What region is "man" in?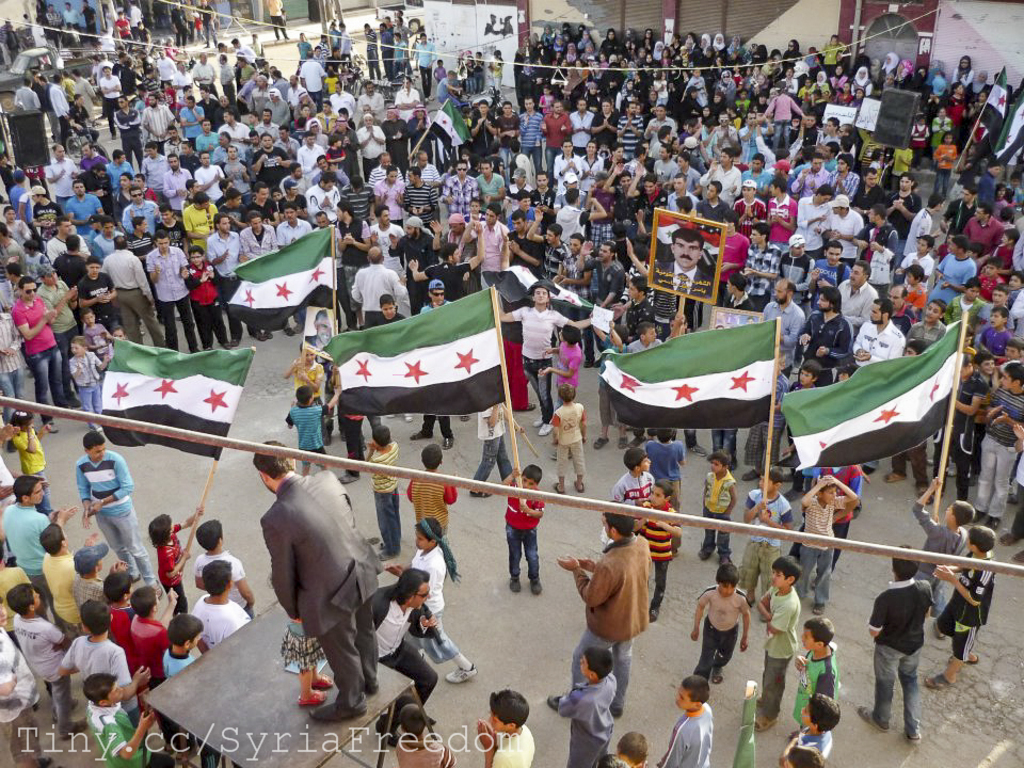
box(42, 2, 66, 51).
